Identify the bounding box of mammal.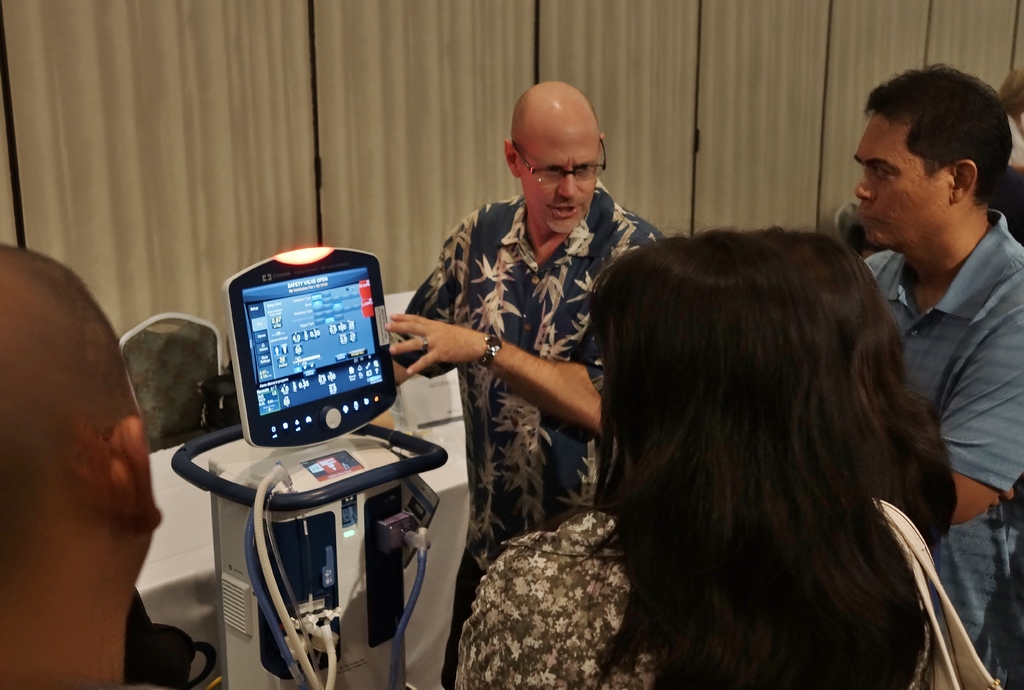
(x1=380, y1=82, x2=662, y2=689).
